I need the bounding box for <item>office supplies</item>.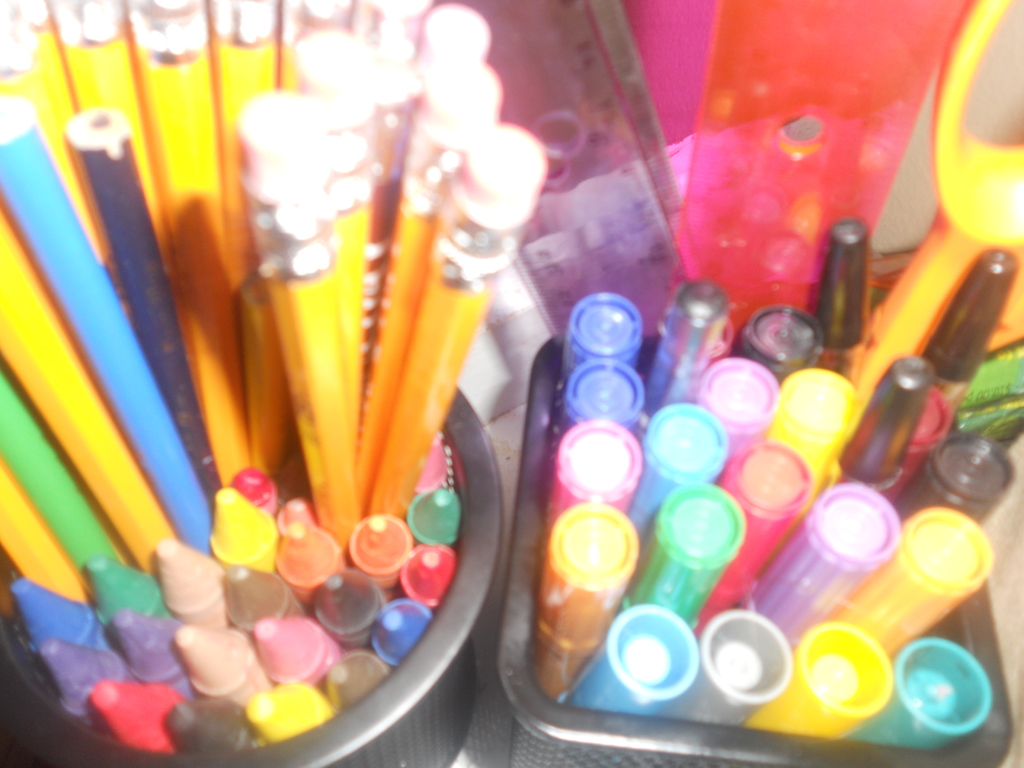
Here it is: region(356, 61, 497, 473).
